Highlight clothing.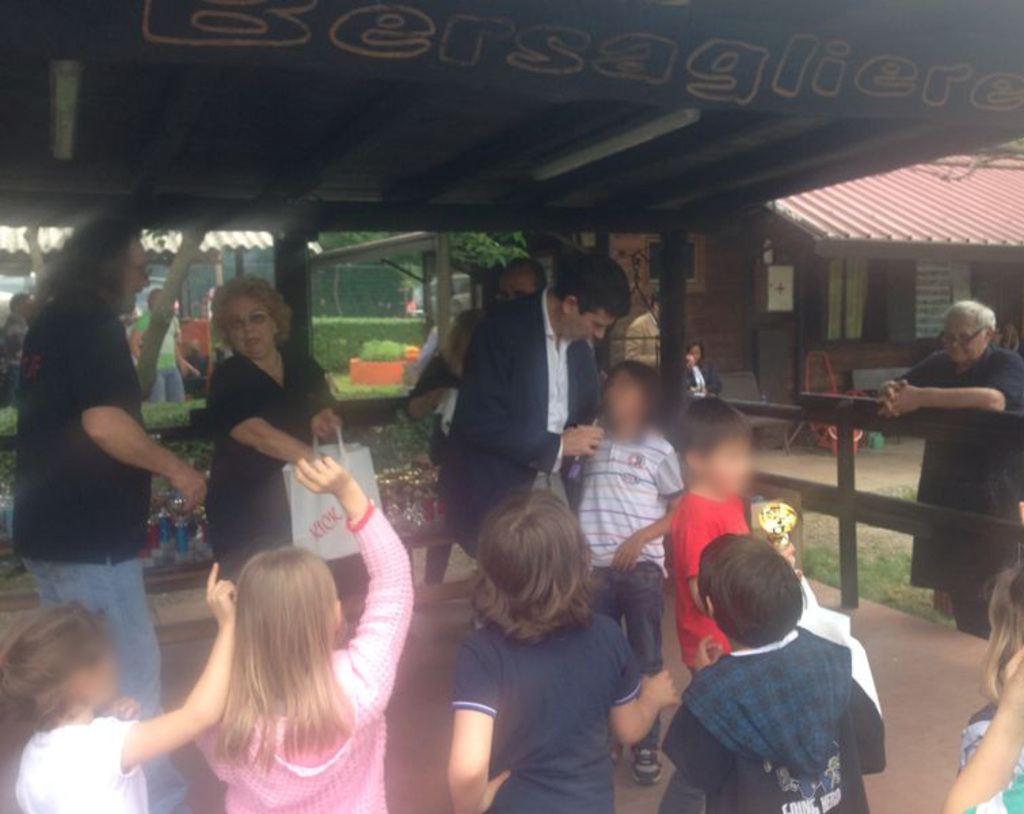
Highlighted region: 572,419,681,662.
